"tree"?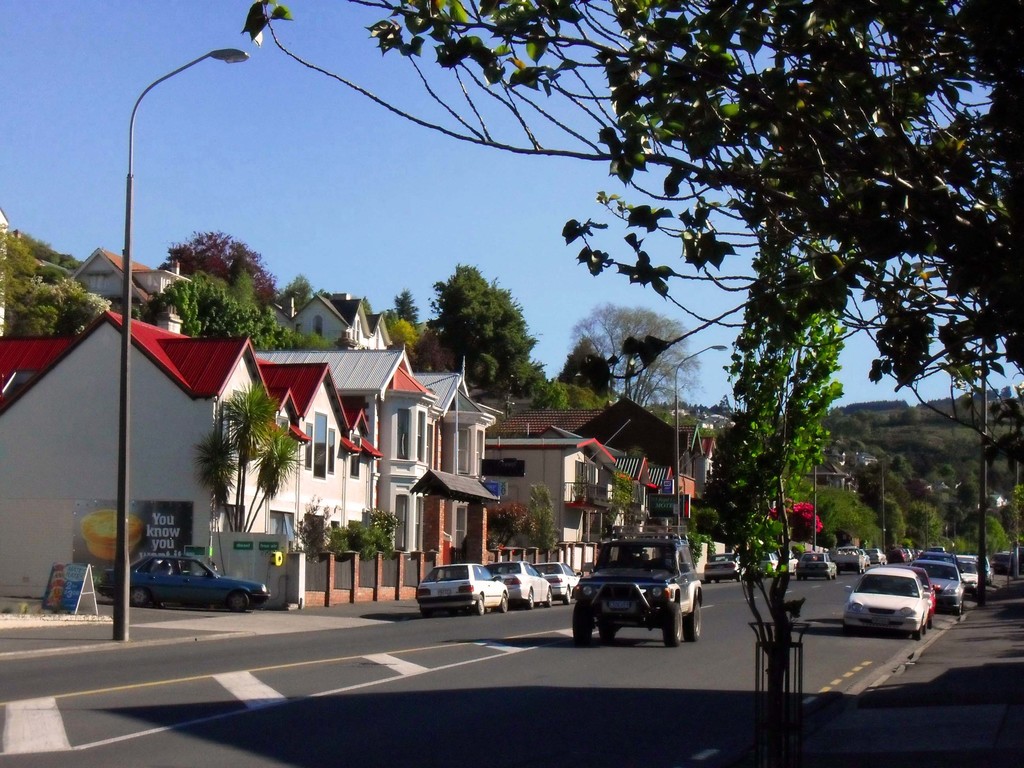
x1=570, y1=304, x2=697, y2=404
